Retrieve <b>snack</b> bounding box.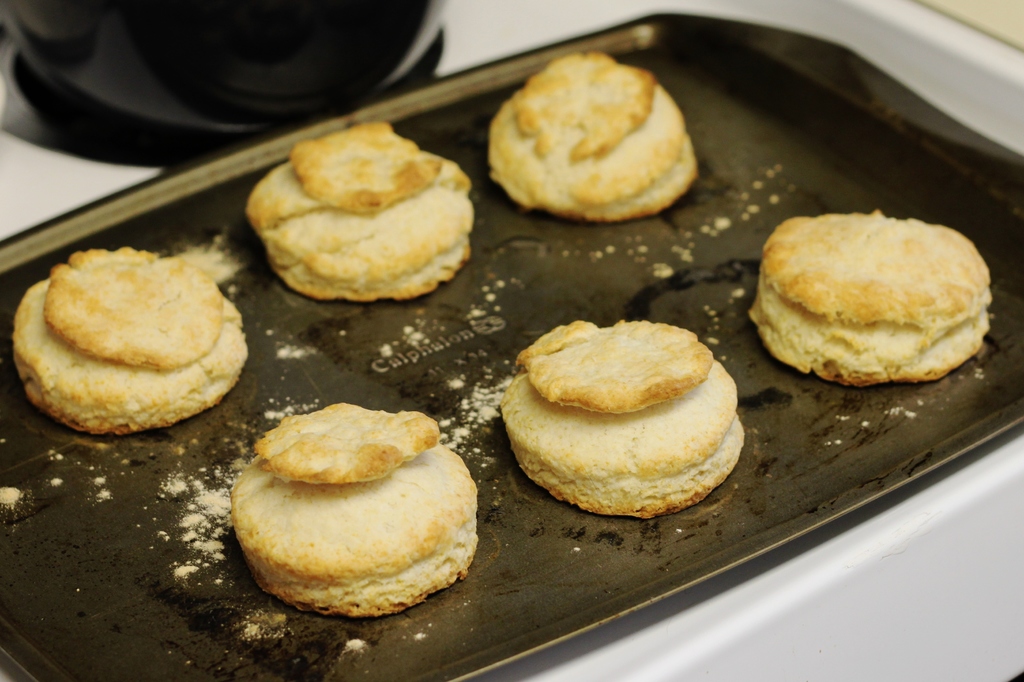
Bounding box: {"left": 737, "top": 204, "right": 990, "bottom": 389}.
